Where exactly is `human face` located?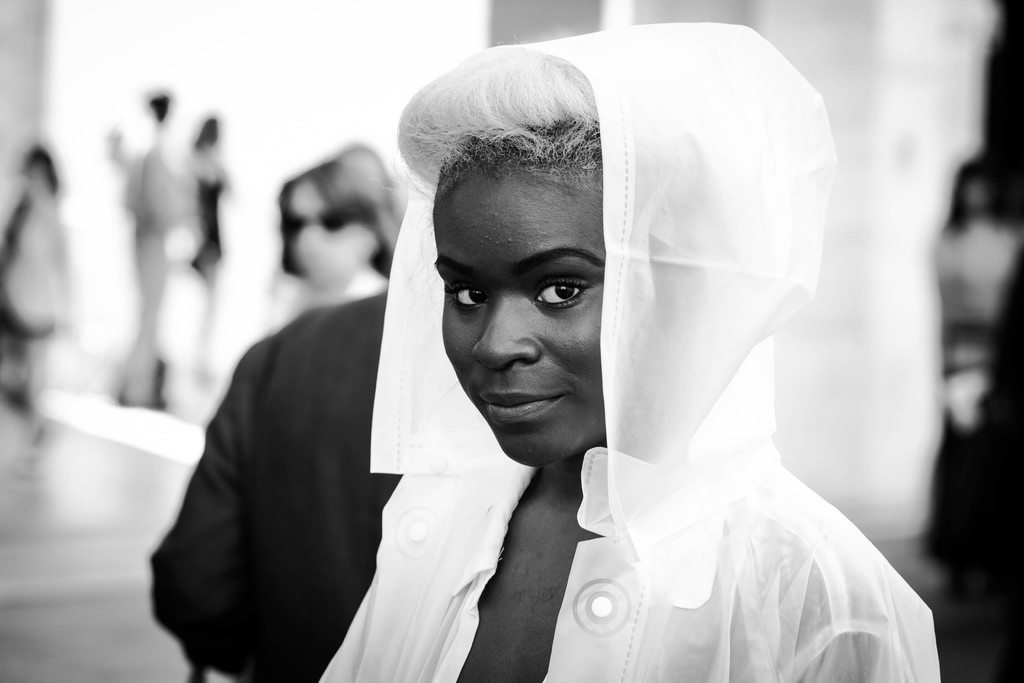
Its bounding box is l=435, t=161, r=601, b=463.
